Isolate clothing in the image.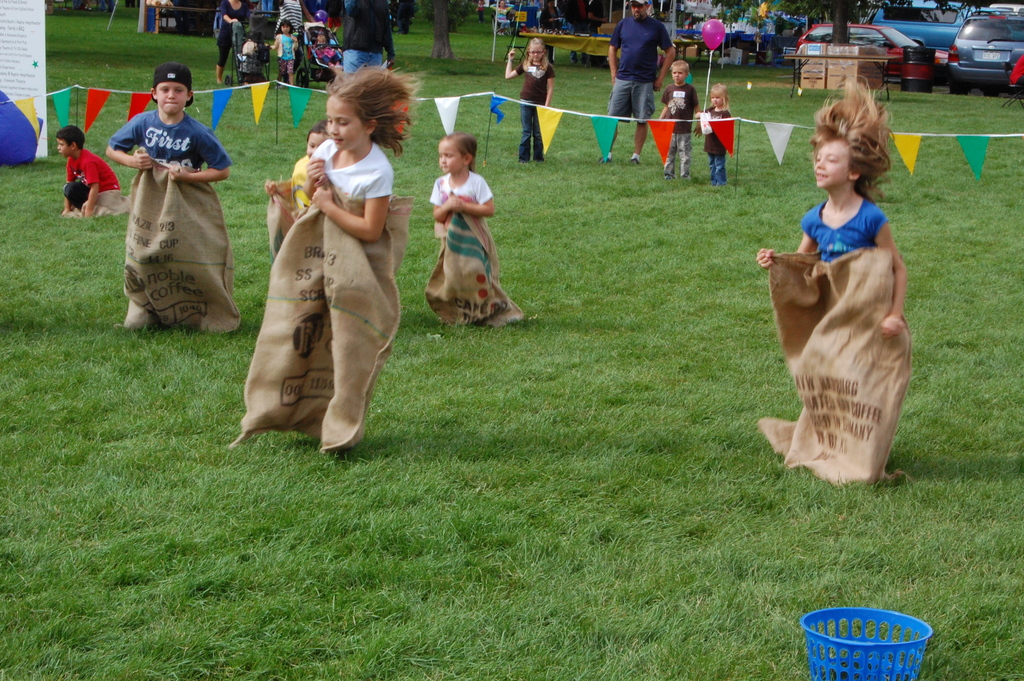
Isolated region: locate(608, 13, 675, 124).
